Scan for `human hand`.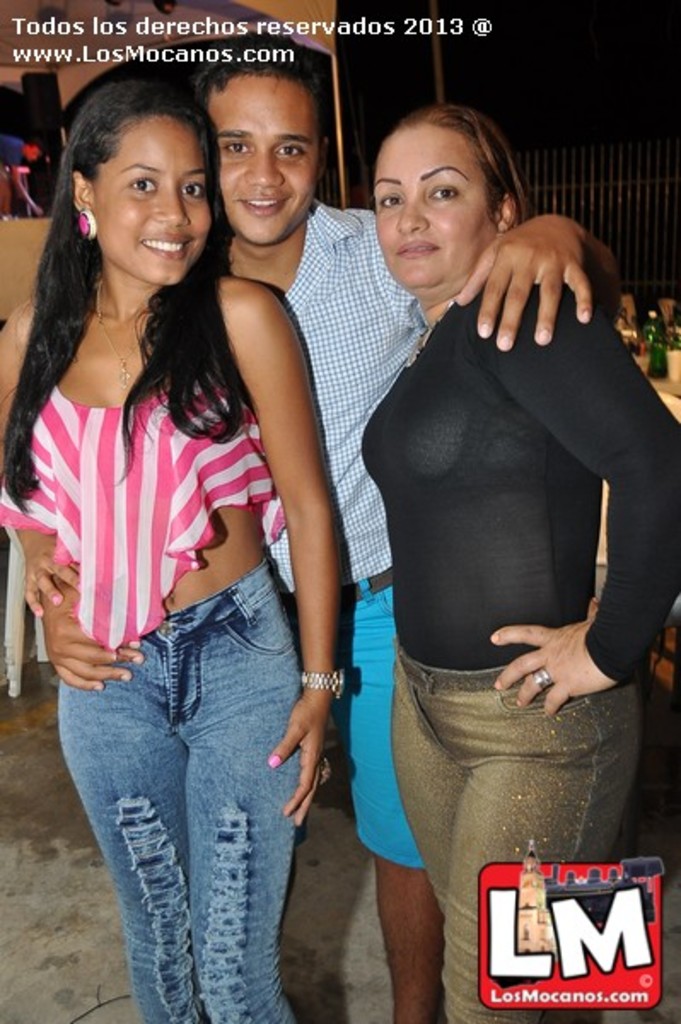
Scan result: [17, 531, 89, 626].
